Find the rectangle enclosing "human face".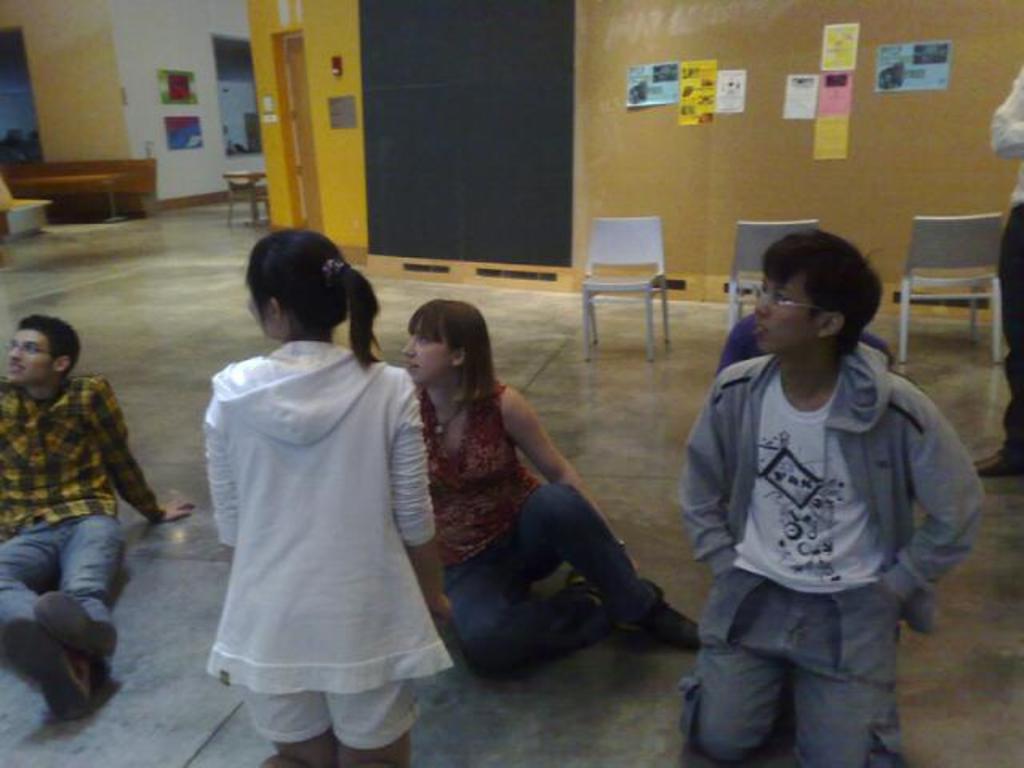
{"left": 246, "top": 296, "right": 272, "bottom": 341}.
